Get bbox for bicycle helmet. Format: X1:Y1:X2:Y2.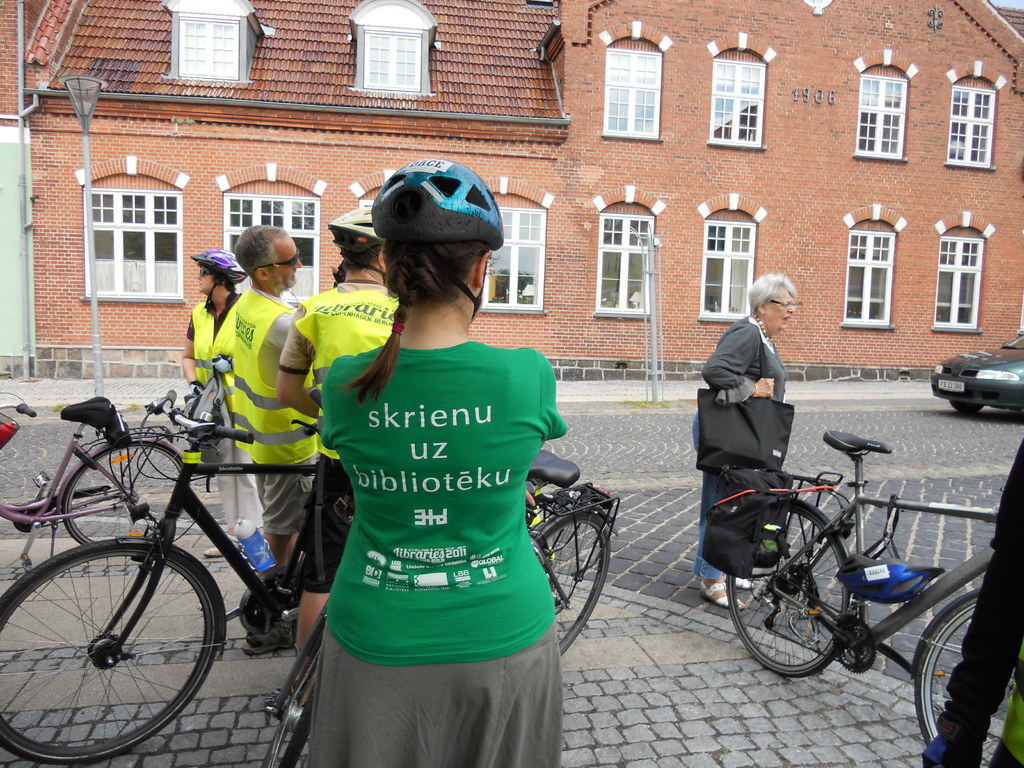
328:204:391:280.
